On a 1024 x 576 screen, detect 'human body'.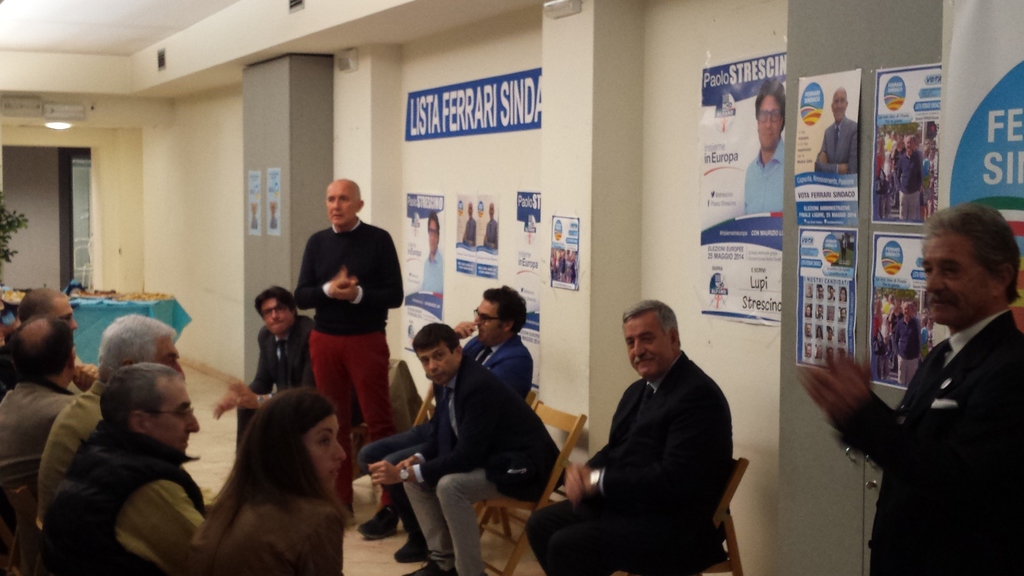
289,184,414,492.
